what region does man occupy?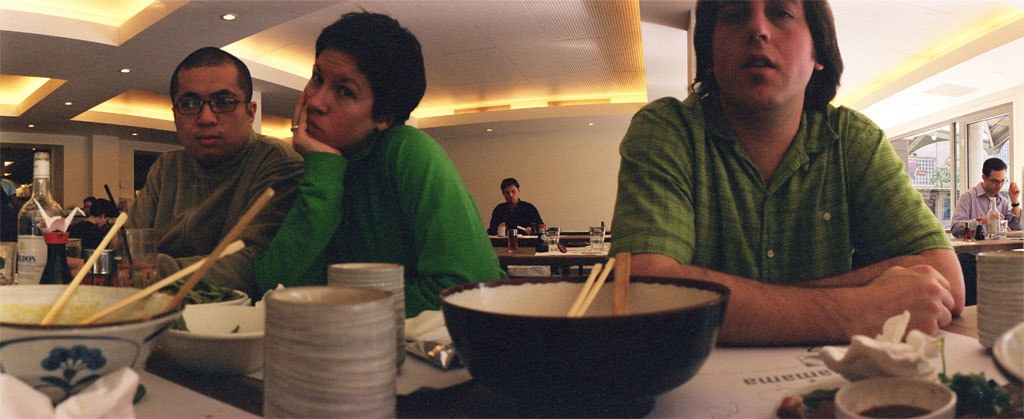
[489,179,554,241].
